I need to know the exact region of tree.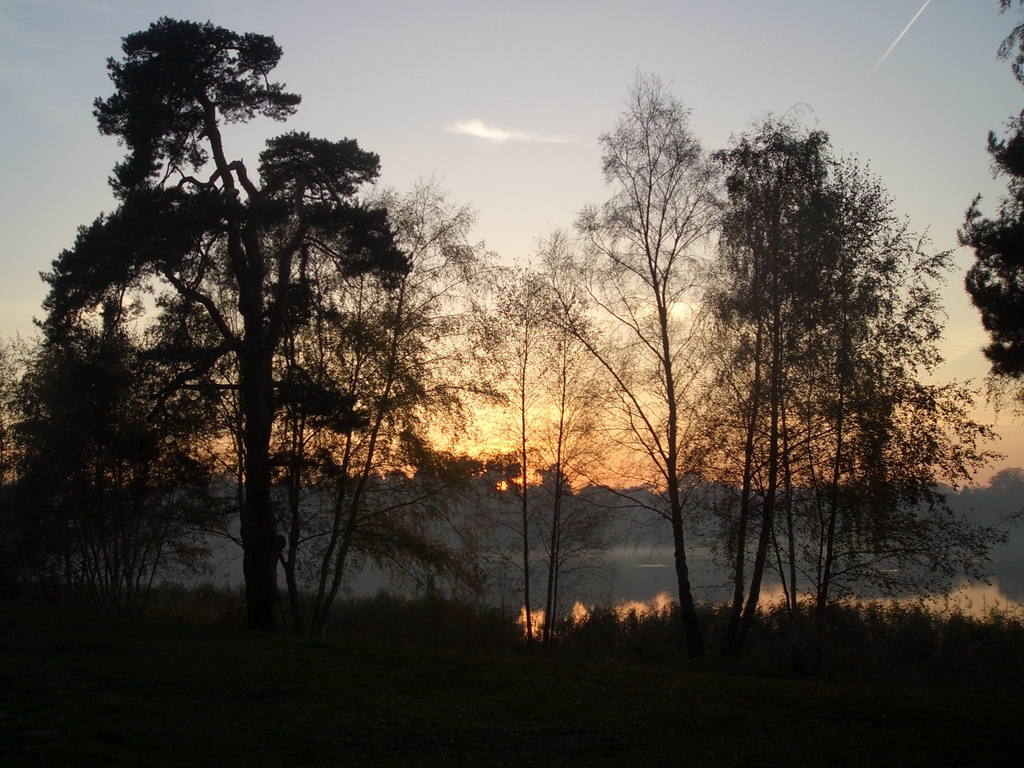
Region: 716/115/988/614.
